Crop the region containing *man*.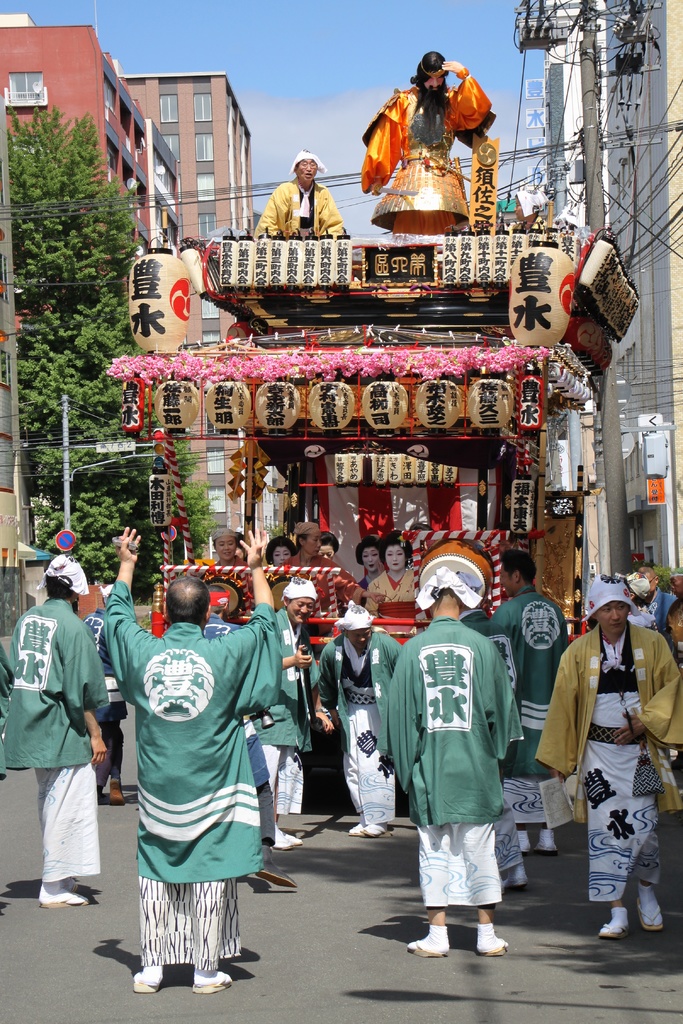
Crop region: {"left": 639, "top": 564, "right": 681, "bottom": 631}.
